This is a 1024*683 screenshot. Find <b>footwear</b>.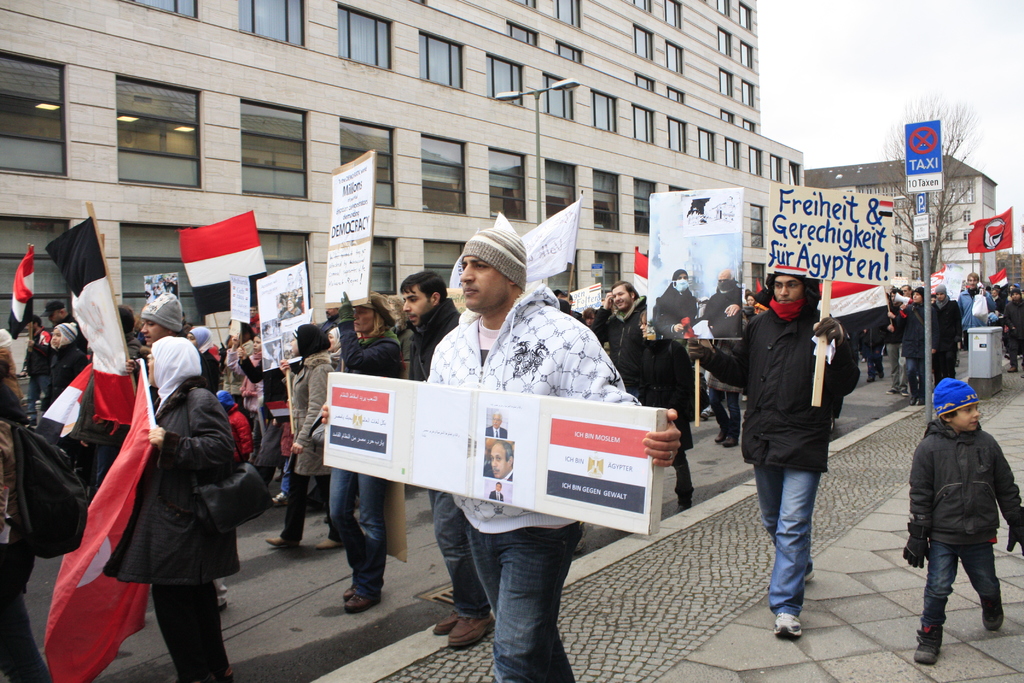
Bounding box: 339, 587, 348, 597.
